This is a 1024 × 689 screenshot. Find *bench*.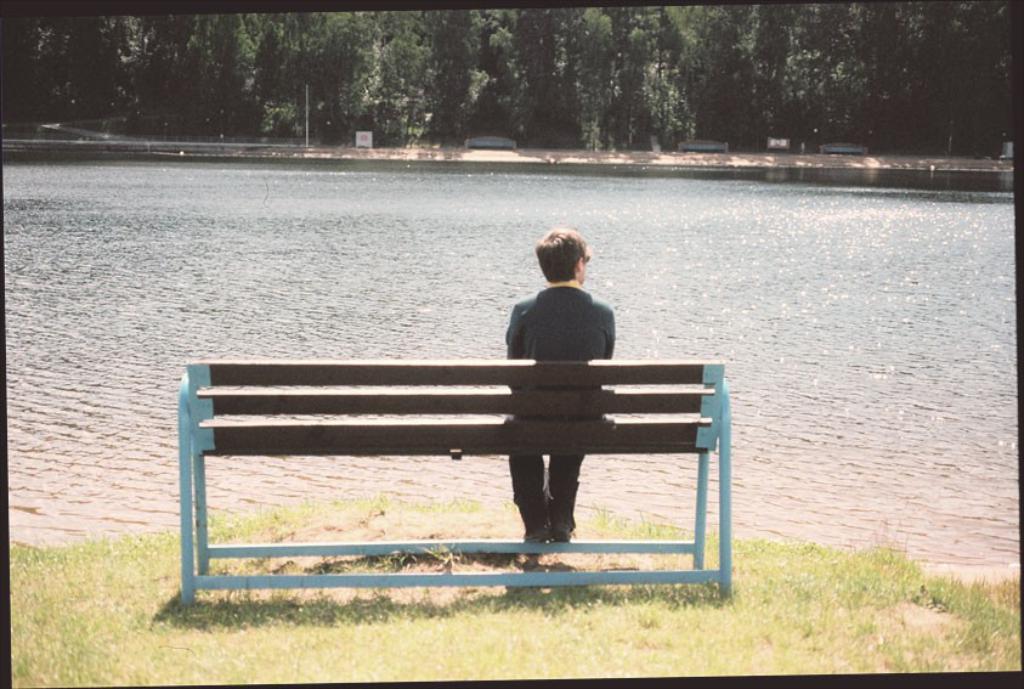
Bounding box: region(180, 356, 729, 609).
